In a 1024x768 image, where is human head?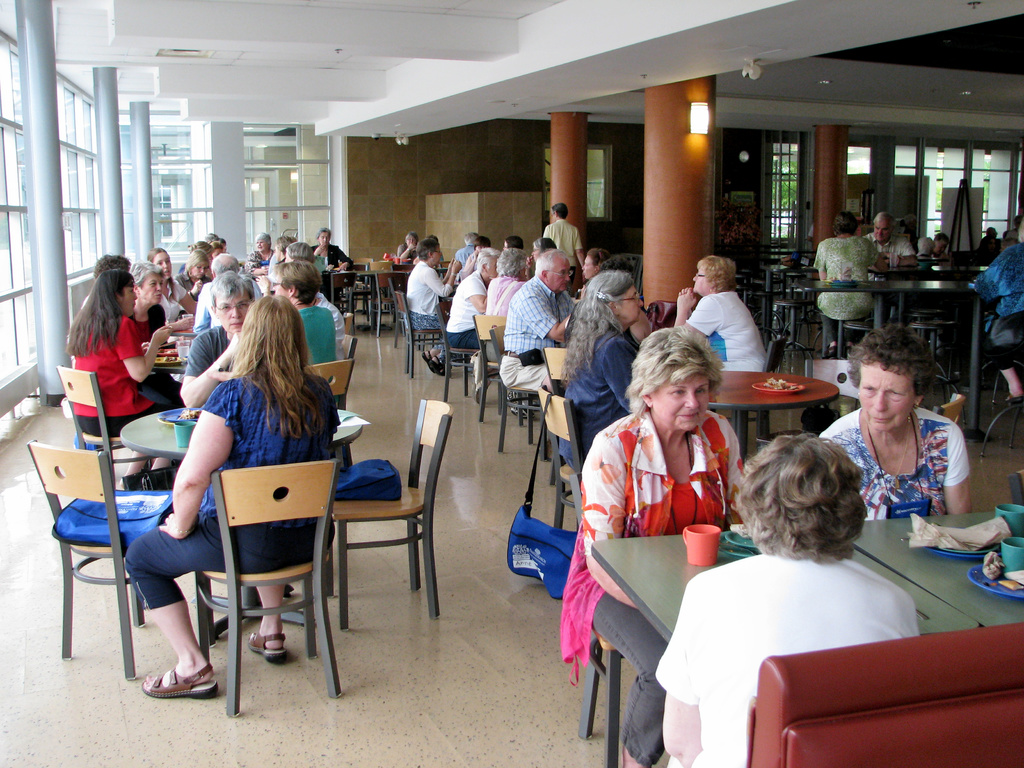
(left=204, top=267, right=252, bottom=331).
